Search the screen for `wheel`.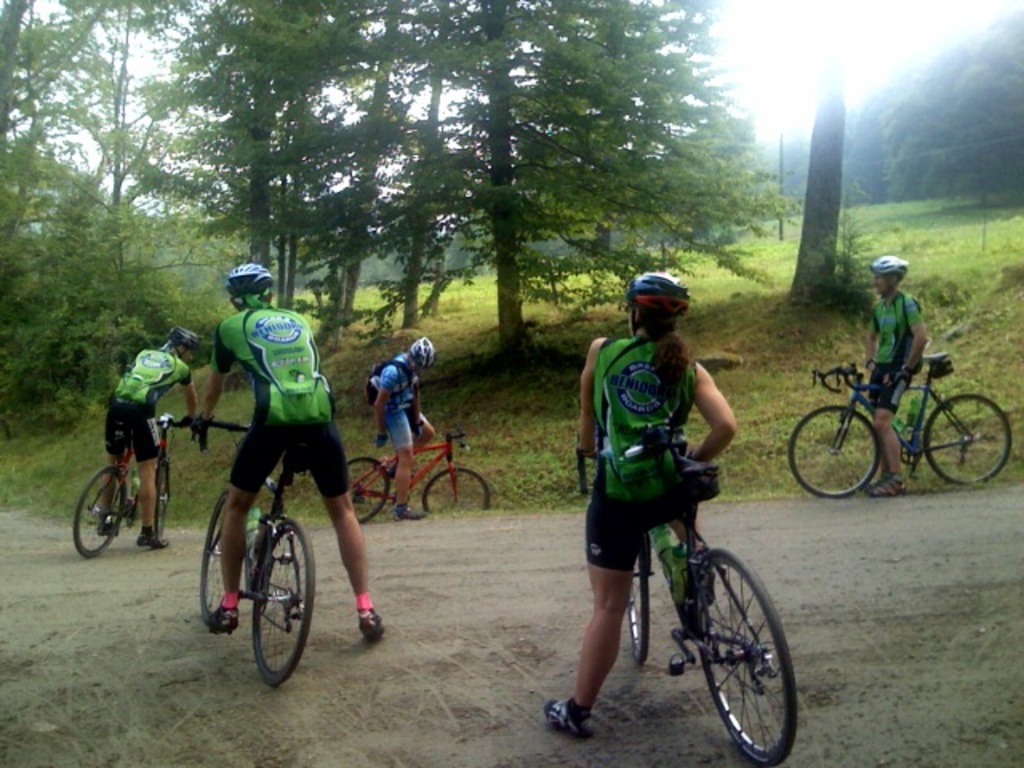
Found at (x1=198, y1=496, x2=227, y2=618).
